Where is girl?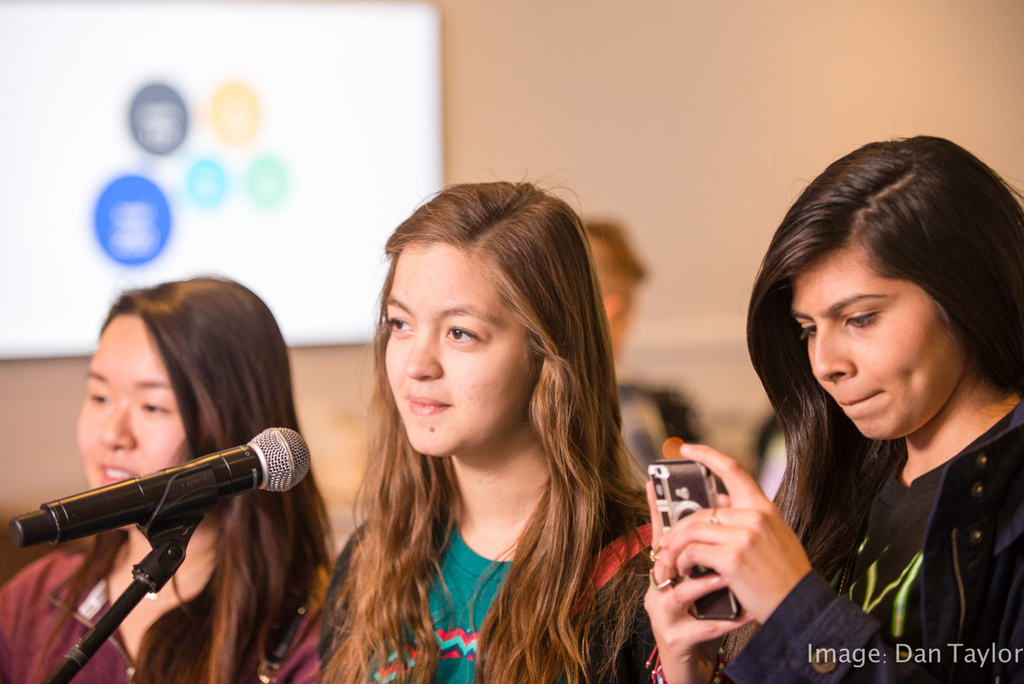
Rect(0, 268, 348, 683).
